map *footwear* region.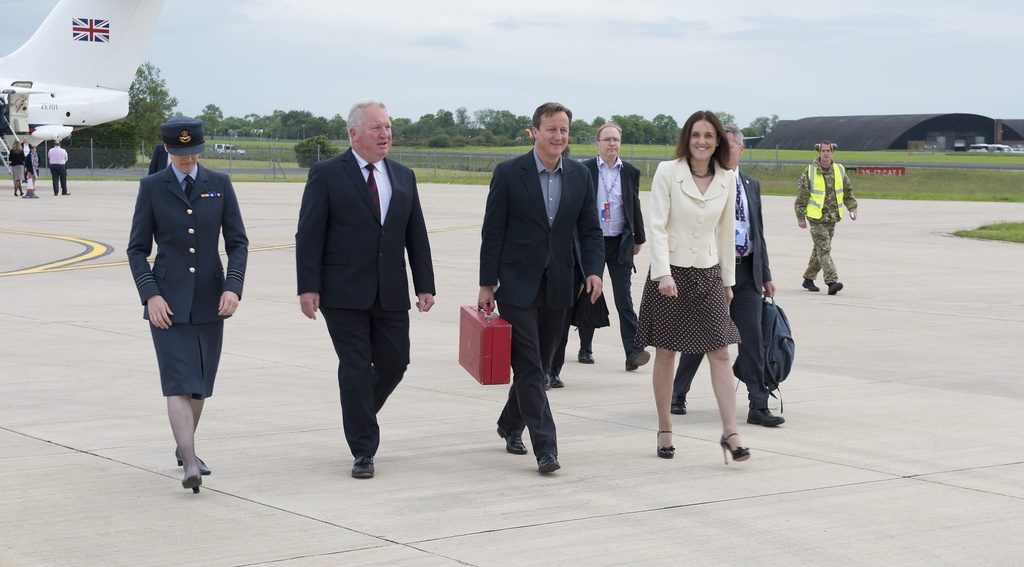
Mapped to {"x1": 557, "y1": 375, "x2": 562, "y2": 382}.
